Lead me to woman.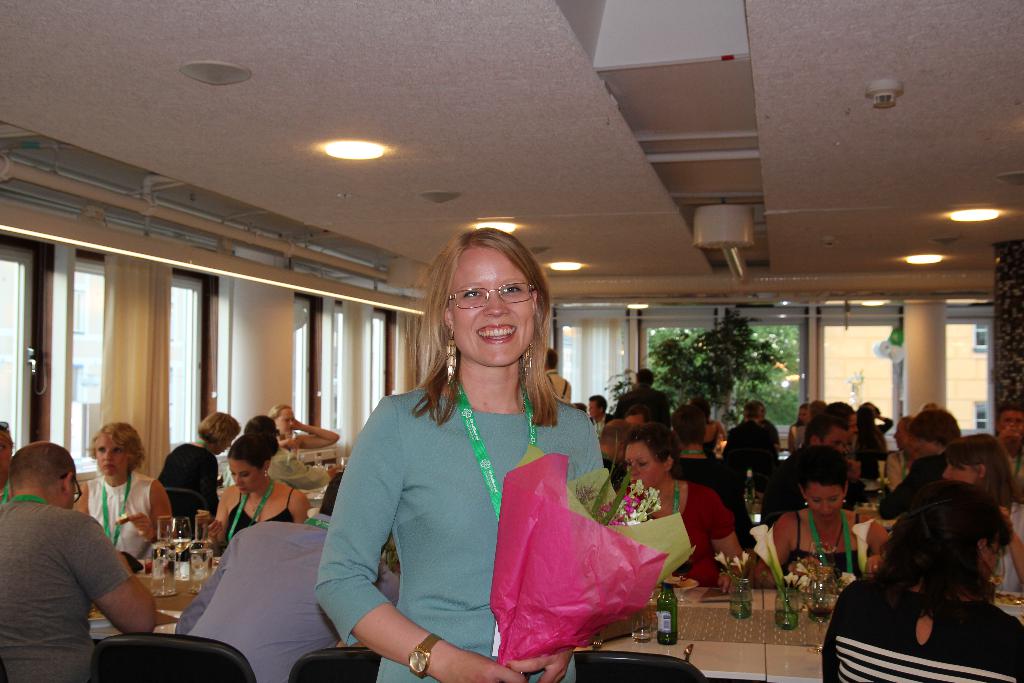
Lead to <bbox>822, 471, 1023, 682</bbox>.
